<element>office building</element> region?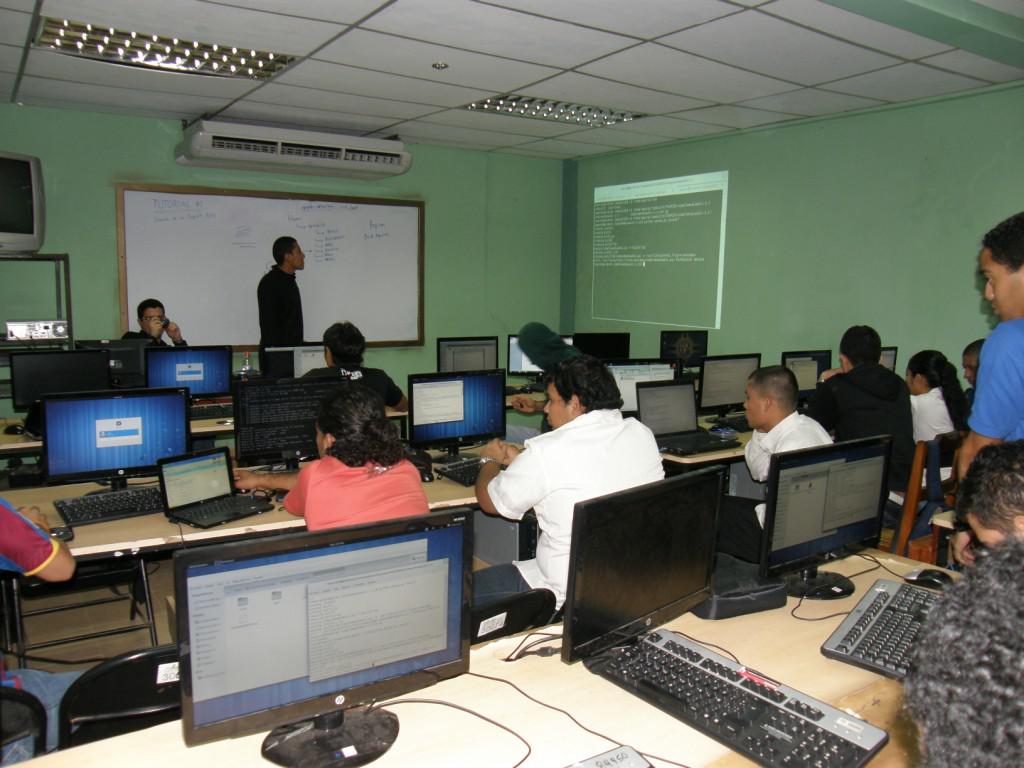
locate(55, 31, 933, 767)
